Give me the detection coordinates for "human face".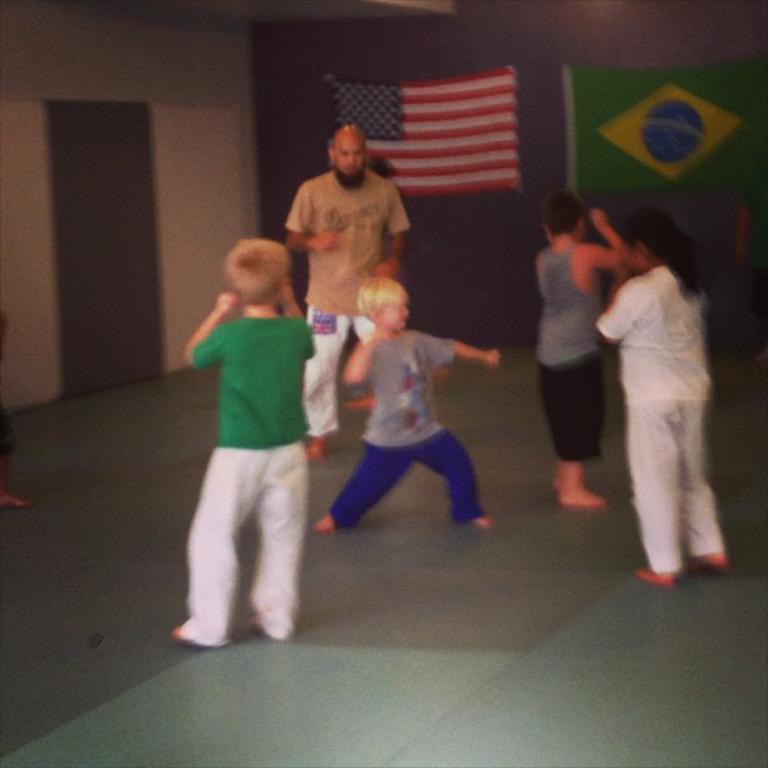
Rect(335, 139, 366, 187).
